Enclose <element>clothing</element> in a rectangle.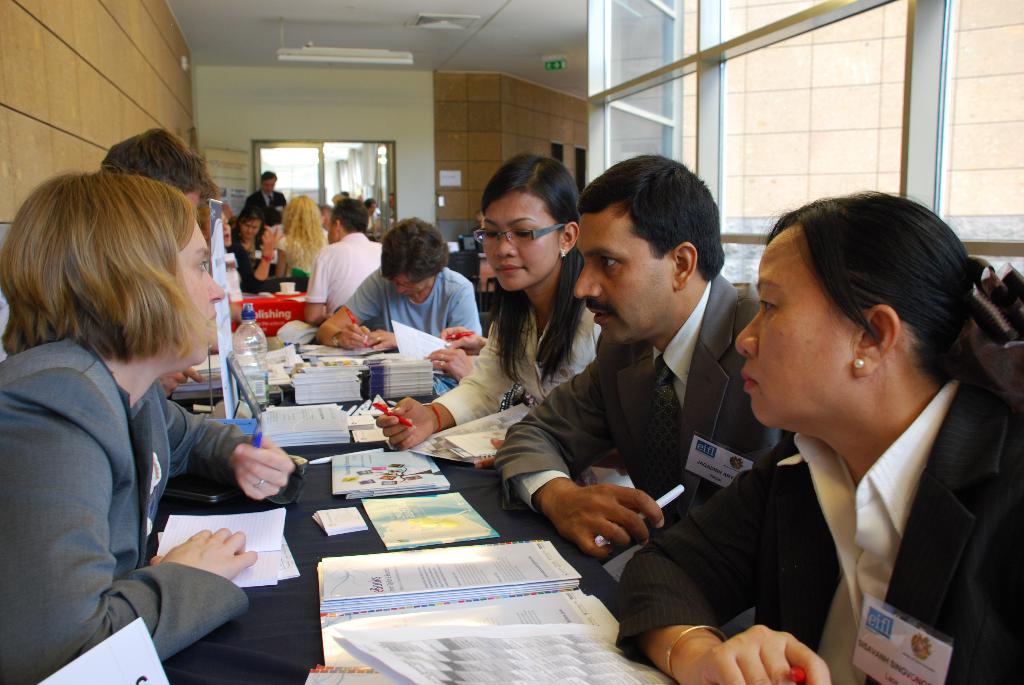
<bbox>4, 269, 273, 666</bbox>.
